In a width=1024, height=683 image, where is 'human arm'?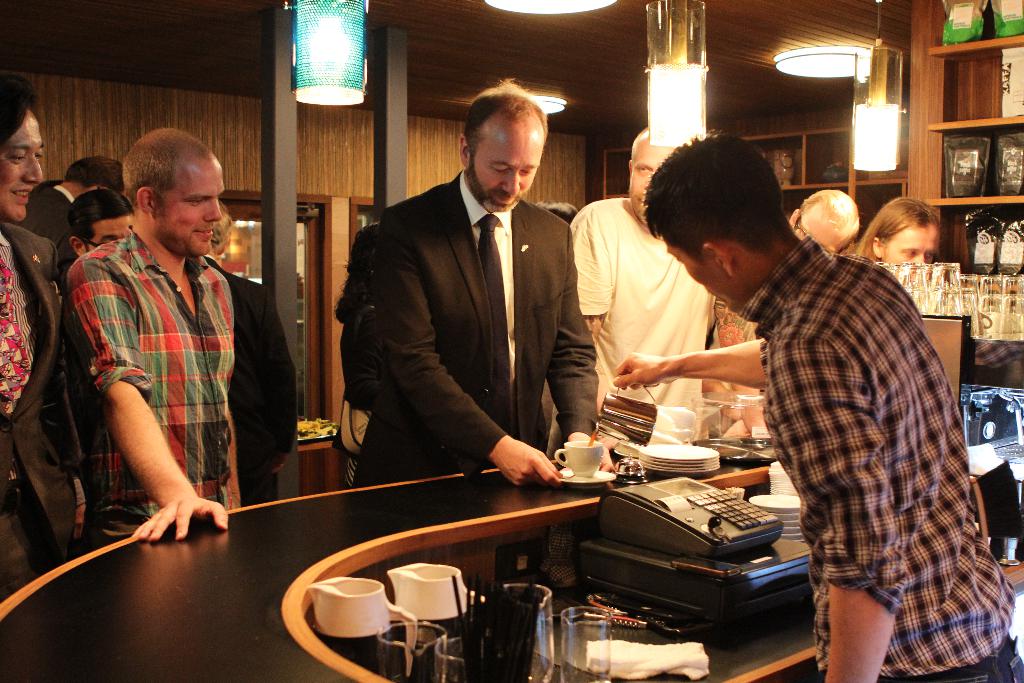
Rect(374, 243, 562, 488).
